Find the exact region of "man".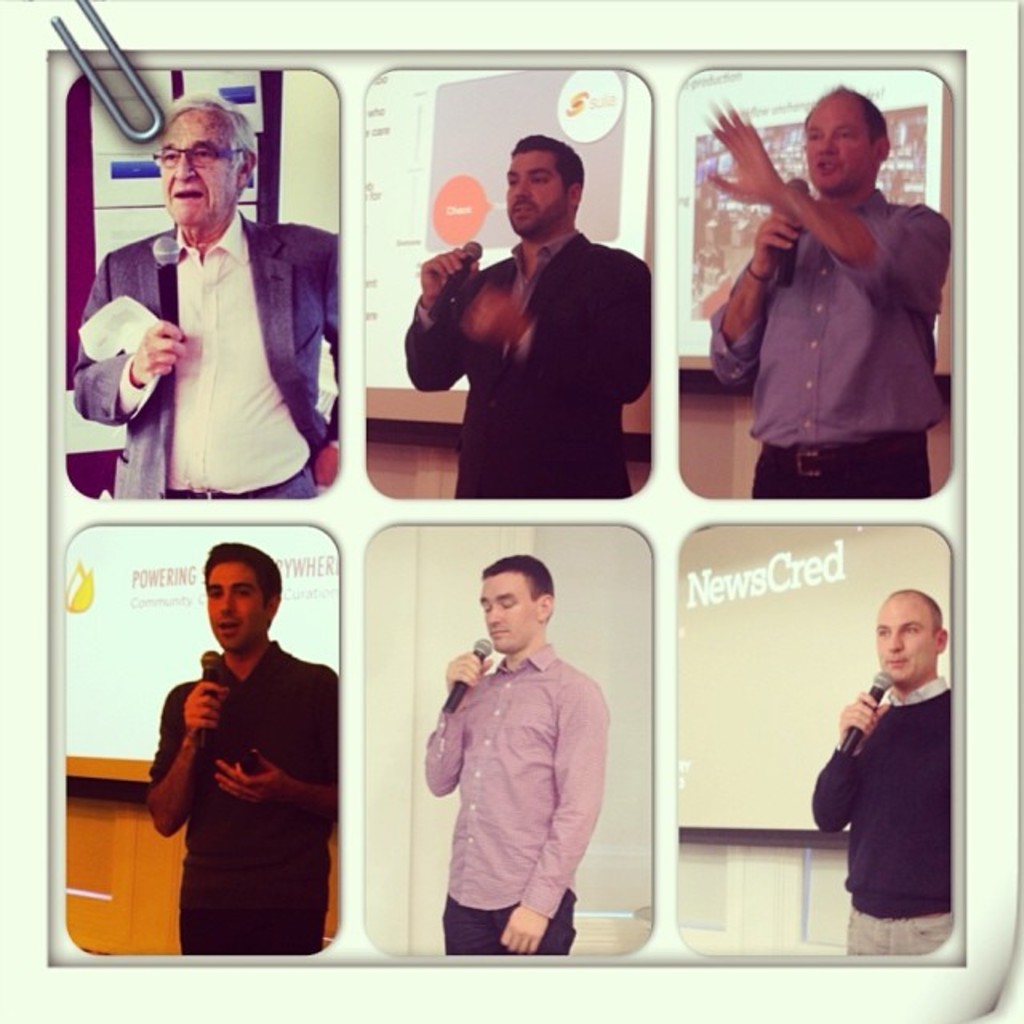
Exact region: bbox=(394, 126, 659, 499).
